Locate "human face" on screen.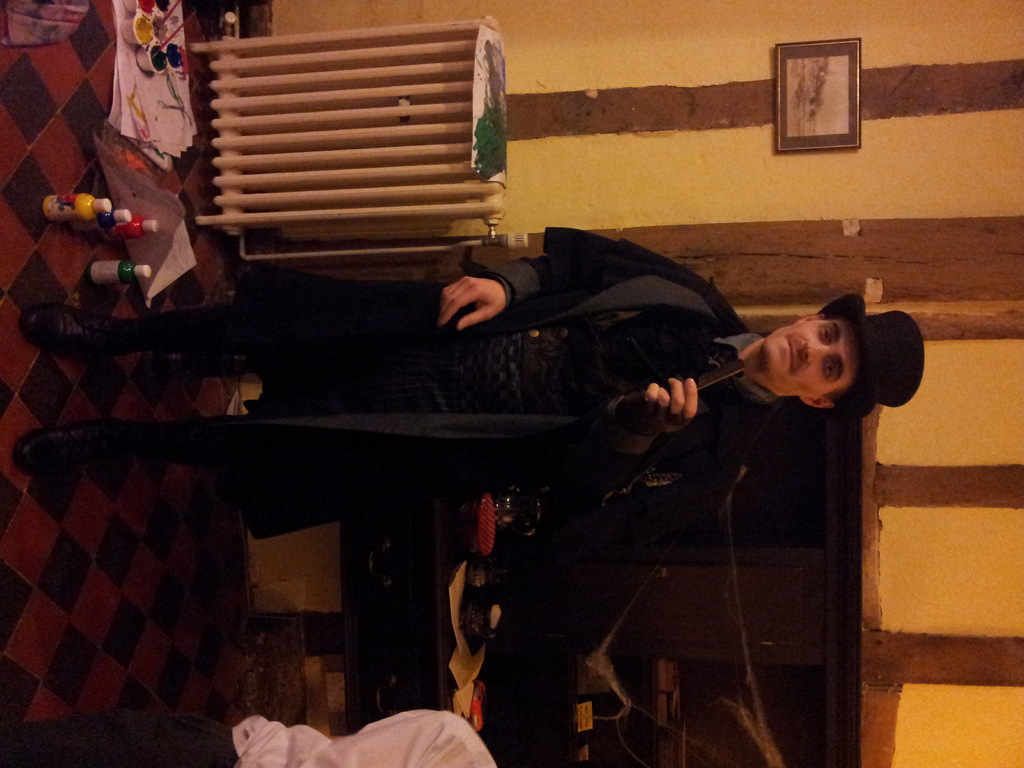
On screen at 759, 316, 860, 395.
